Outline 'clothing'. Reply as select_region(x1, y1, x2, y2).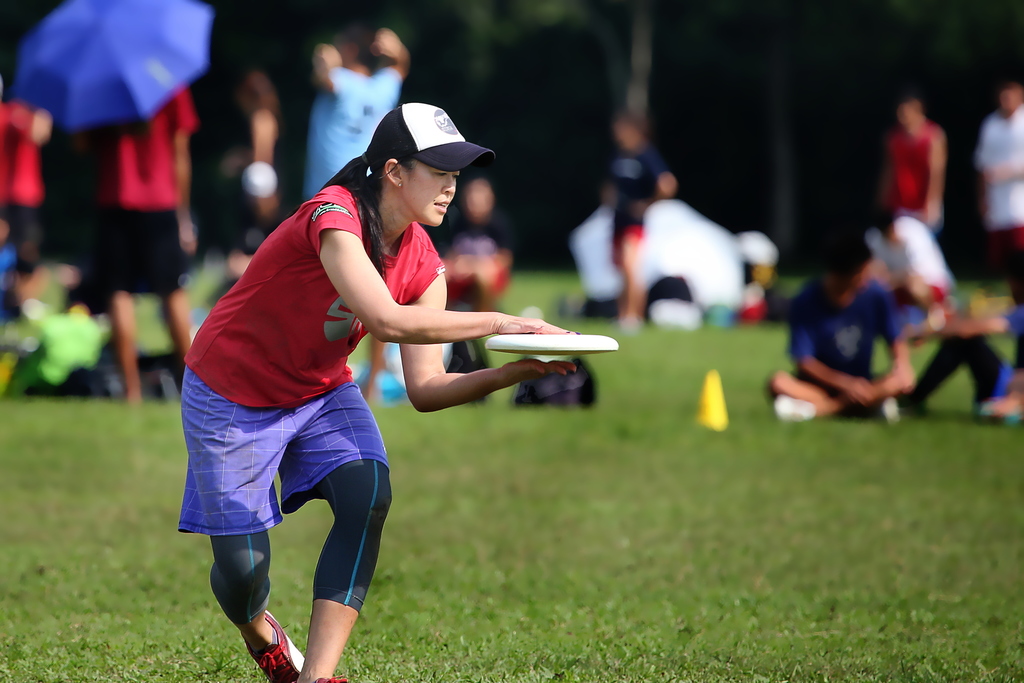
select_region(621, 140, 698, 283).
